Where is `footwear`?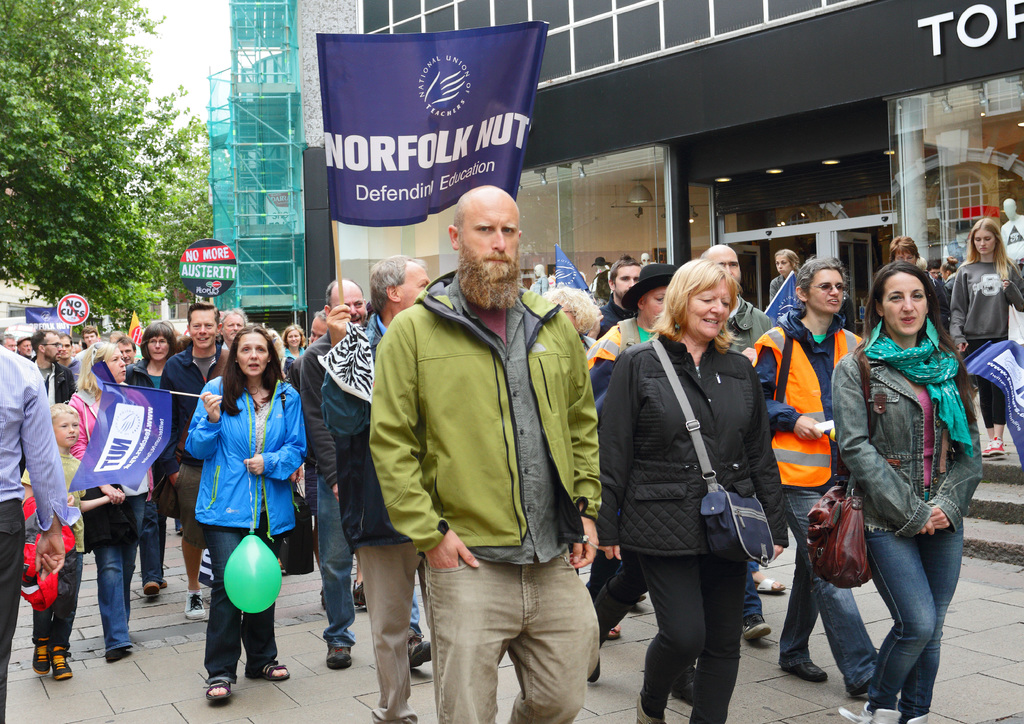
pyautogui.locateOnScreen(184, 589, 211, 620).
